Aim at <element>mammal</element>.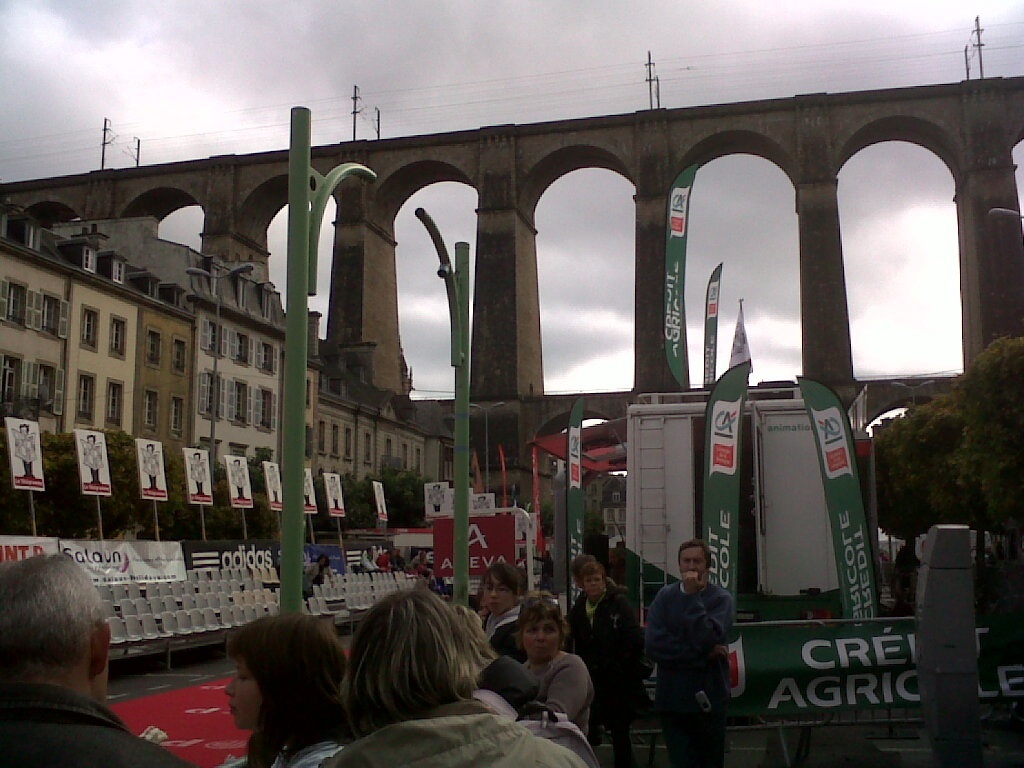
Aimed at <bbox>0, 550, 202, 767</bbox>.
